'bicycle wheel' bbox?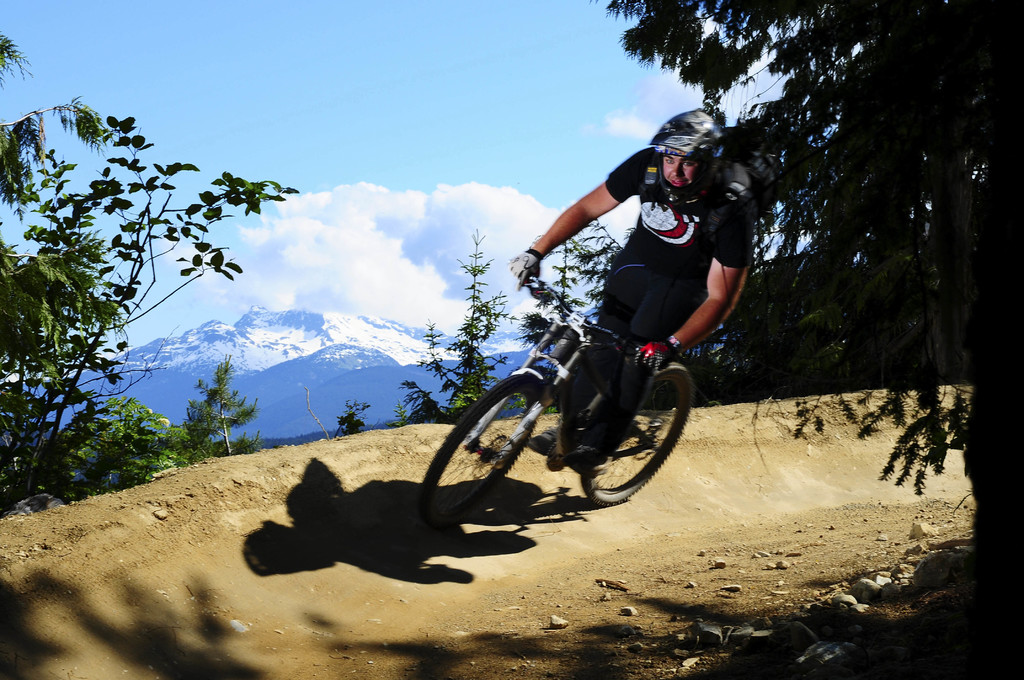
[411, 369, 552, 531]
